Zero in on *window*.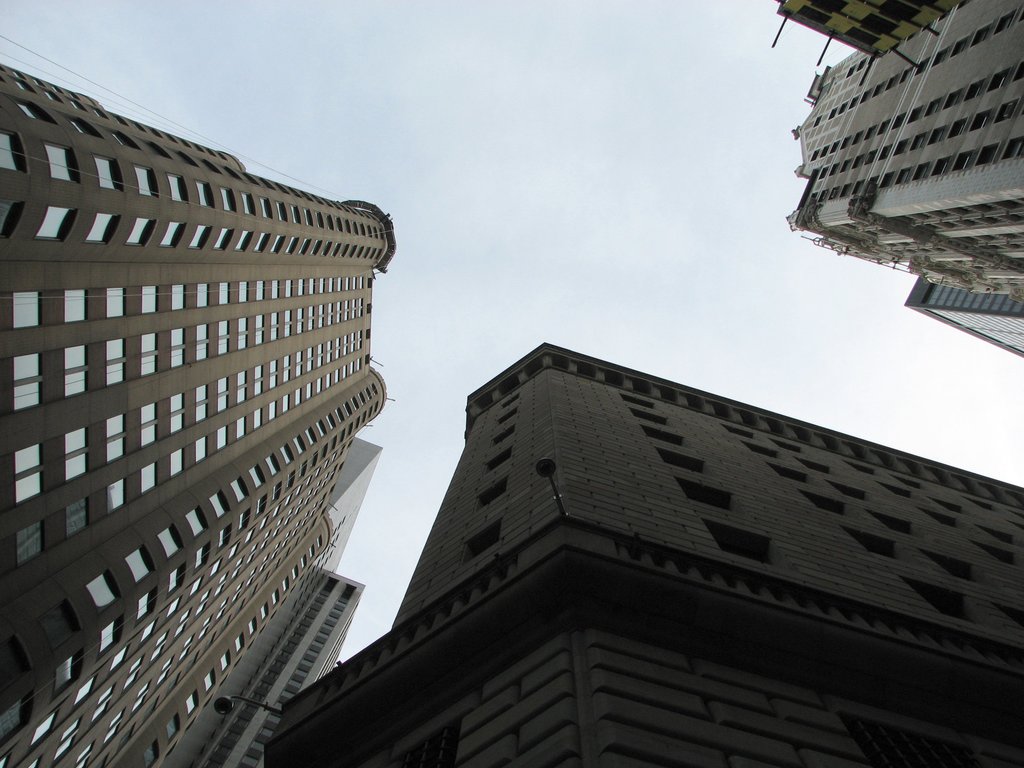
Zeroed in: BBox(193, 436, 206, 465).
